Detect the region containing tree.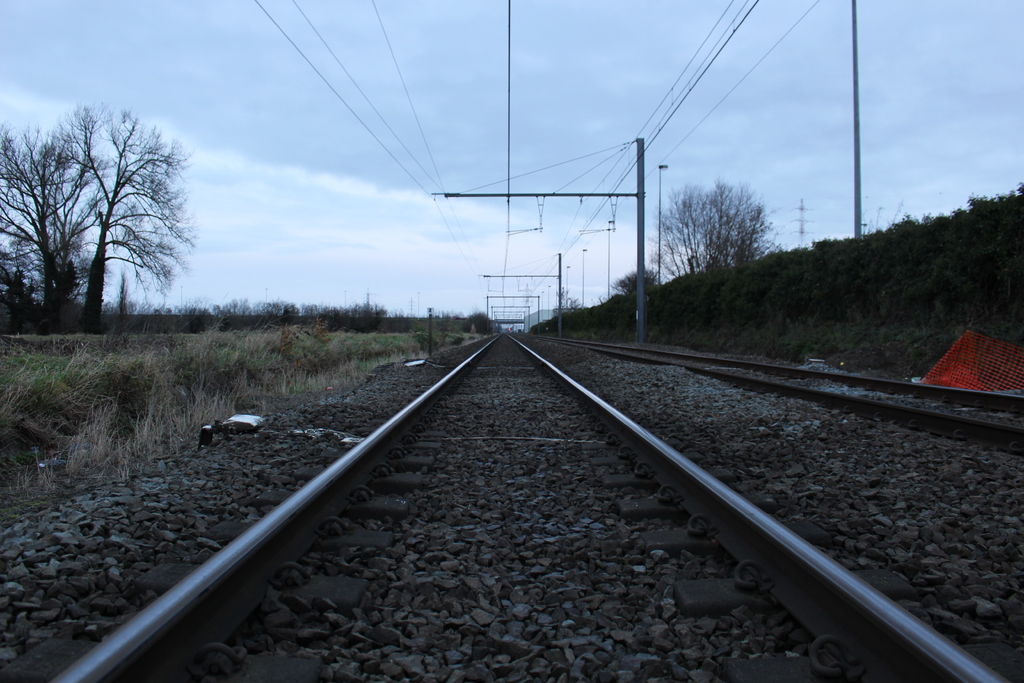
{"left": 0, "top": 290, "right": 68, "bottom": 329}.
